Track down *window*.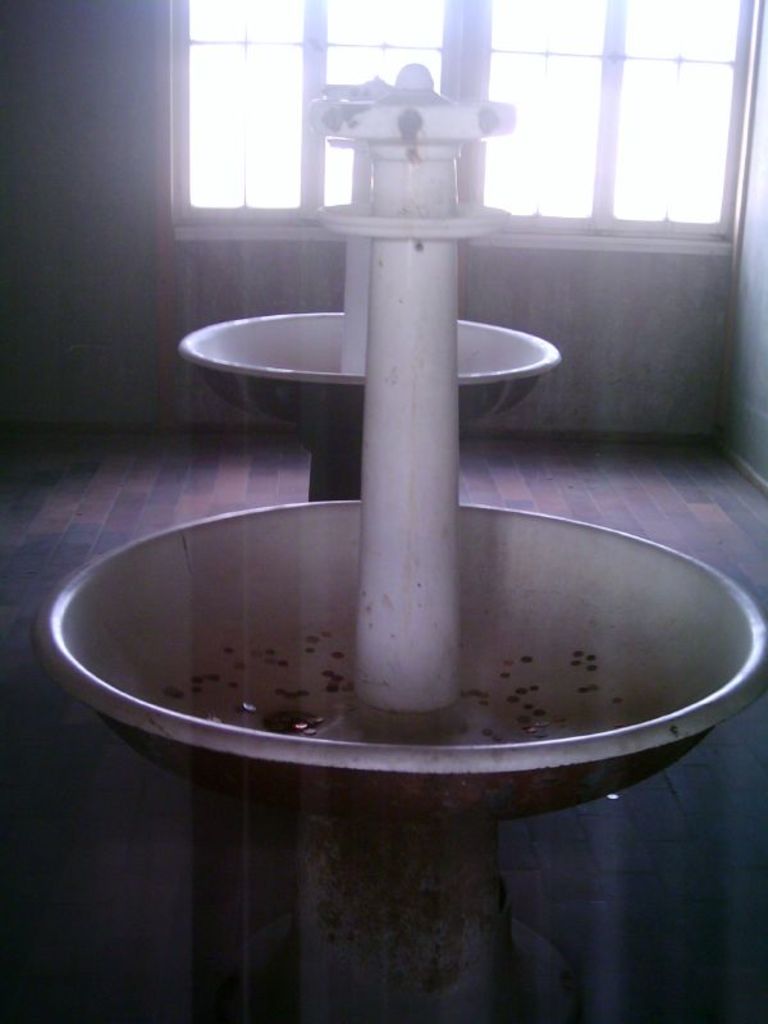
Tracked to 169:0:756:239.
